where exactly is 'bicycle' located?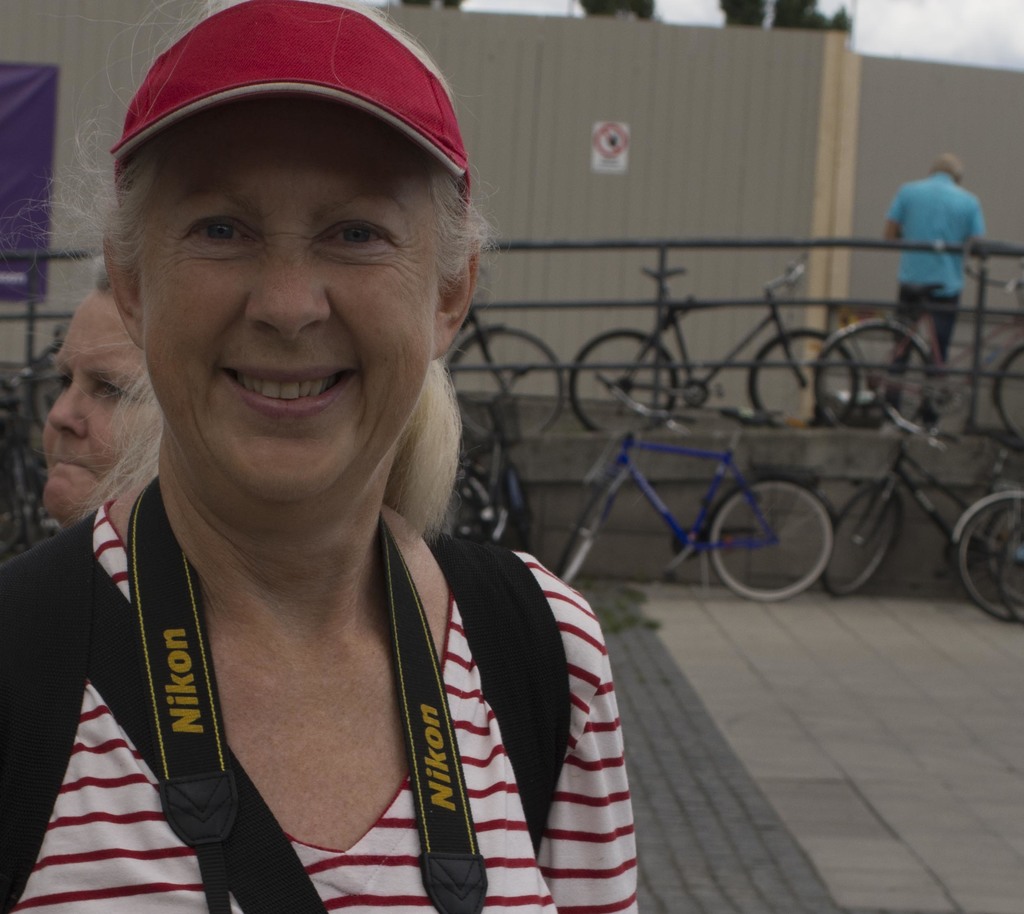
Its bounding box is box=[0, 395, 58, 554].
